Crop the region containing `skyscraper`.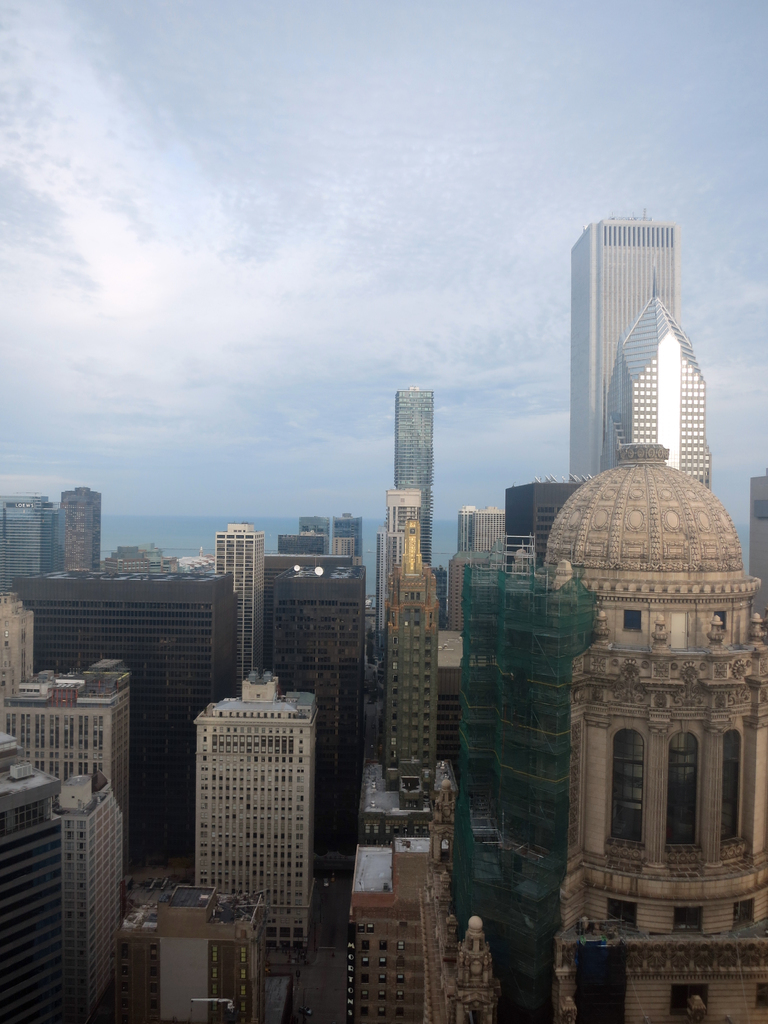
Crop region: pyautogui.locateOnScreen(264, 550, 375, 915).
